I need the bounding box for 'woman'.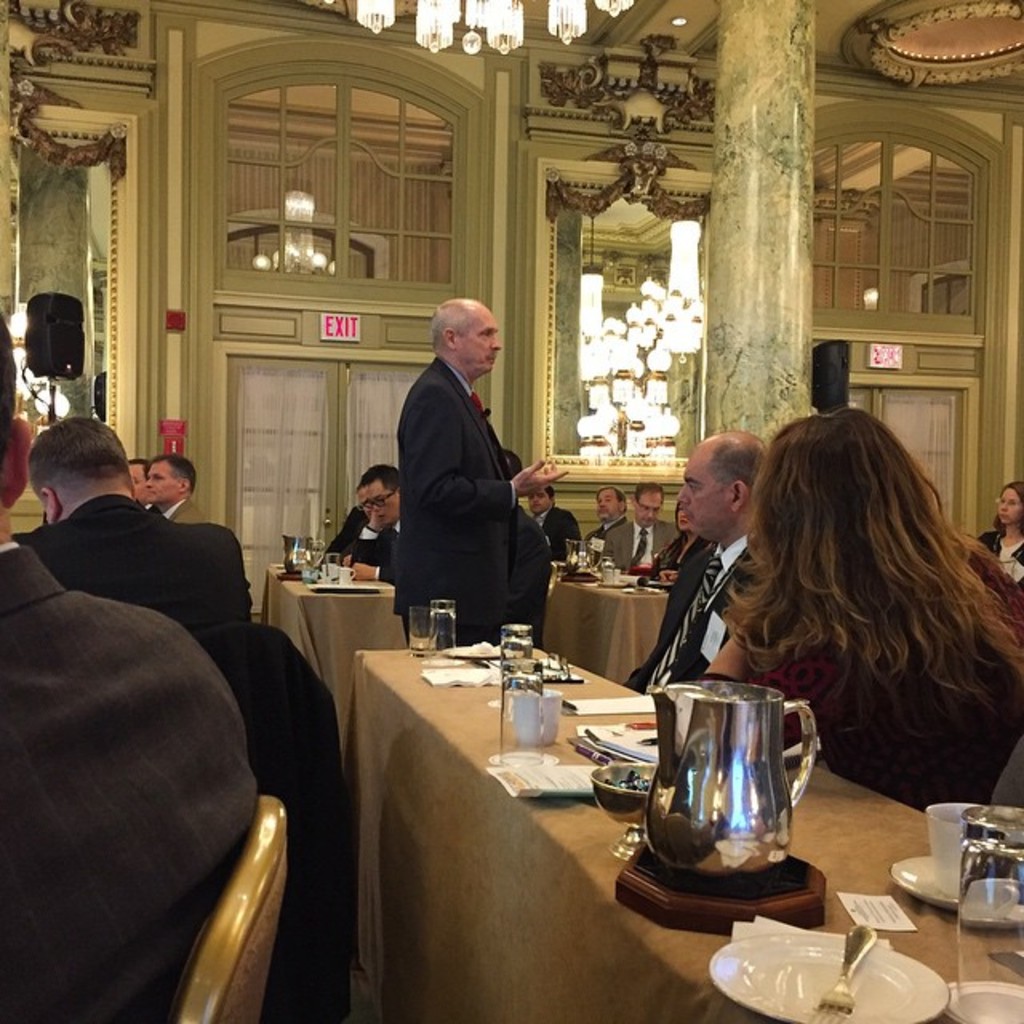
Here it is: BBox(987, 472, 1022, 592).
